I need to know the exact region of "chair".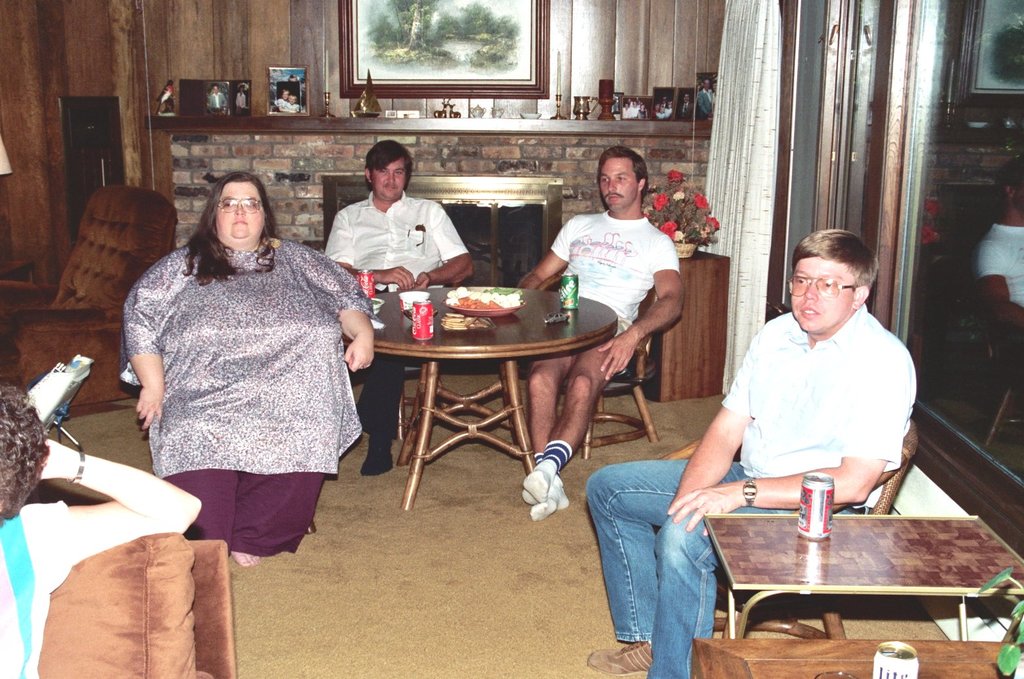
Region: (653,409,913,641).
